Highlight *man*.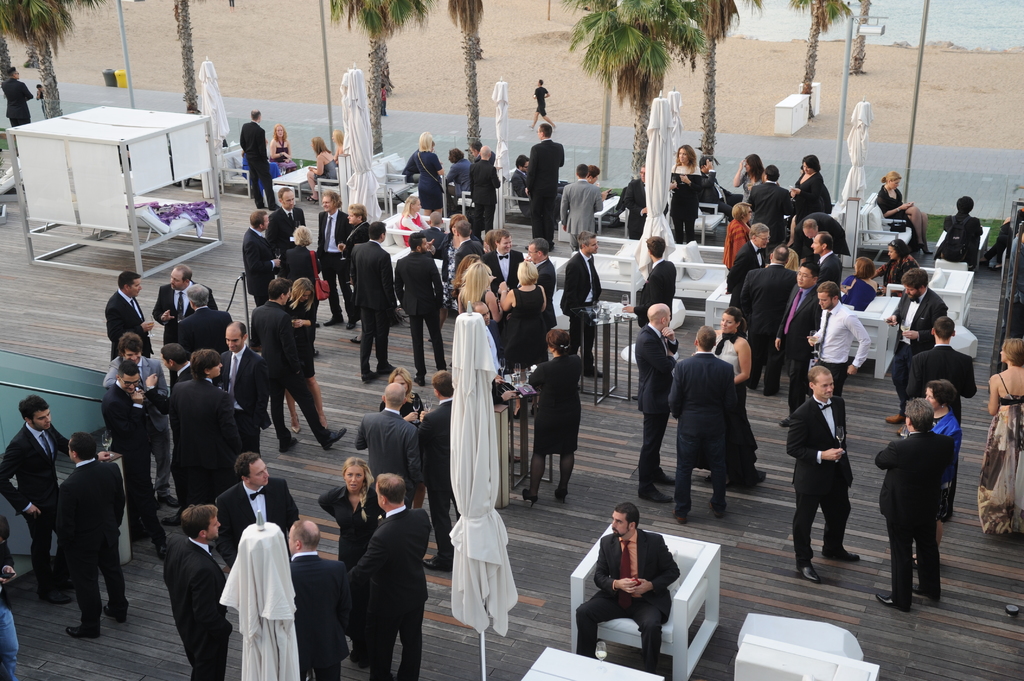
Highlighted region: bbox(470, 145, 500, 239).
